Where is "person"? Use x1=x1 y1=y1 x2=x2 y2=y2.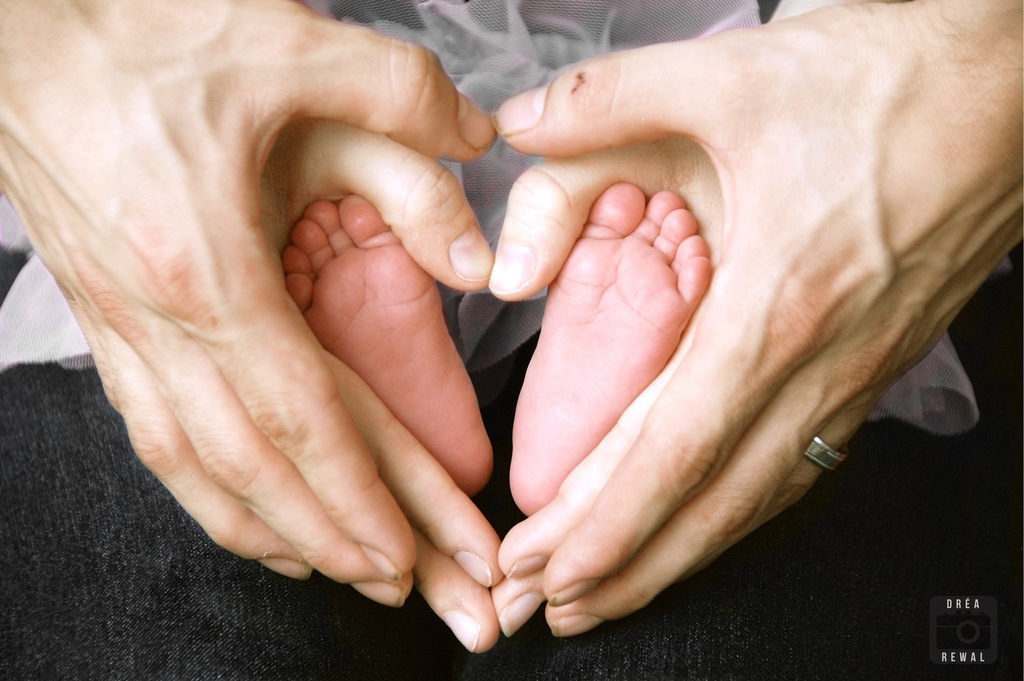
x1=280 y1=181 x2=716 y2=521.
